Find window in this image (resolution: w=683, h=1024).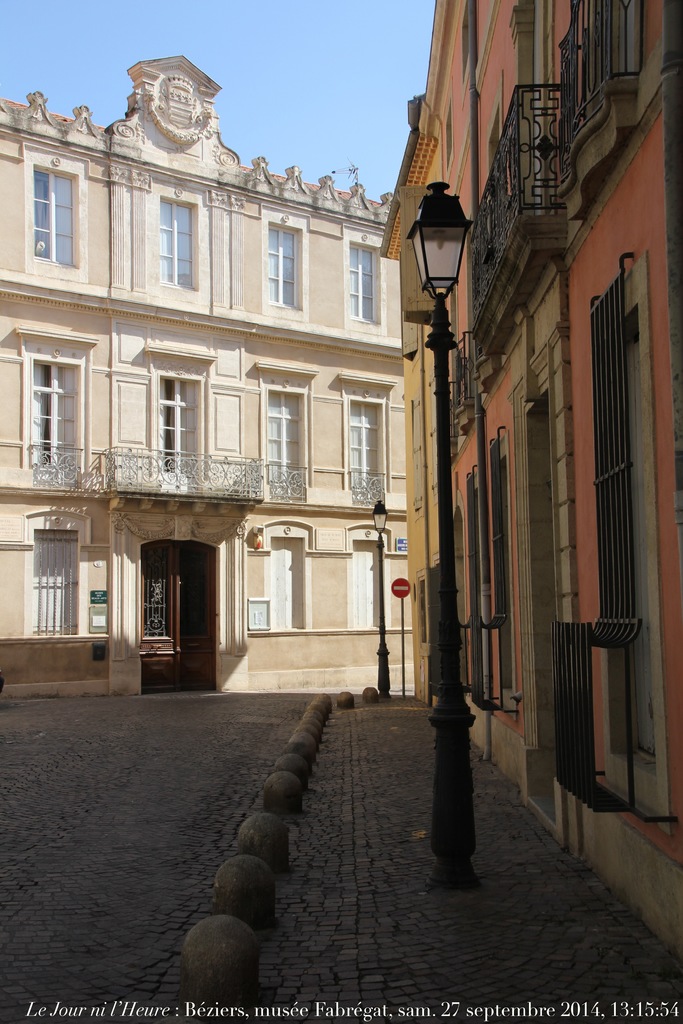
[268,391,306,496].
